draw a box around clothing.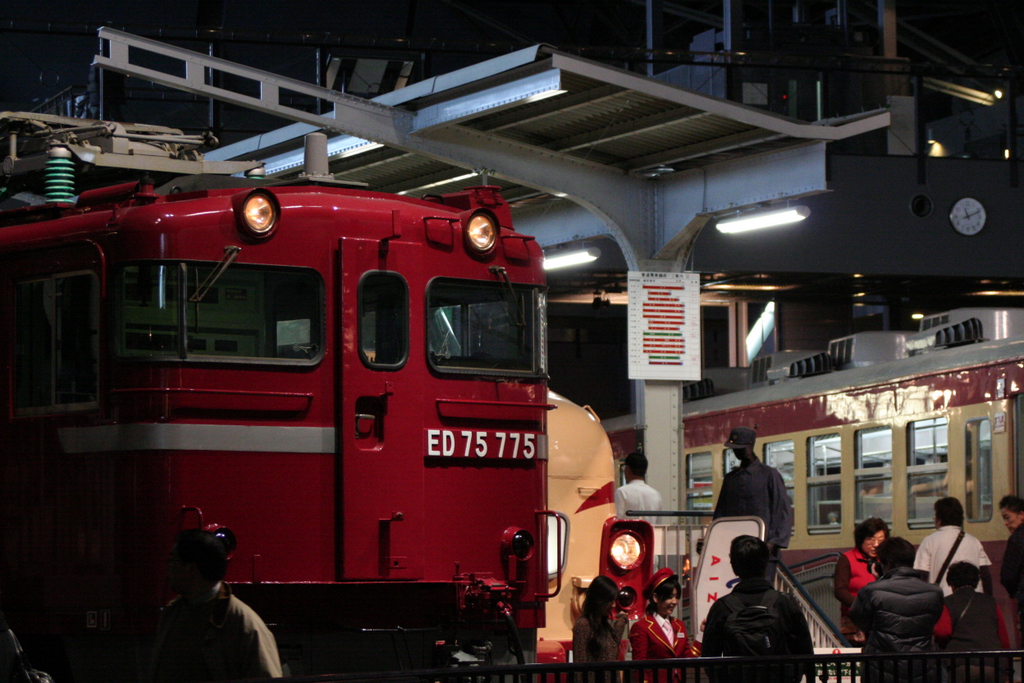
{"left": 951, "top": 593, "right": 989, "bottom": 646}.
